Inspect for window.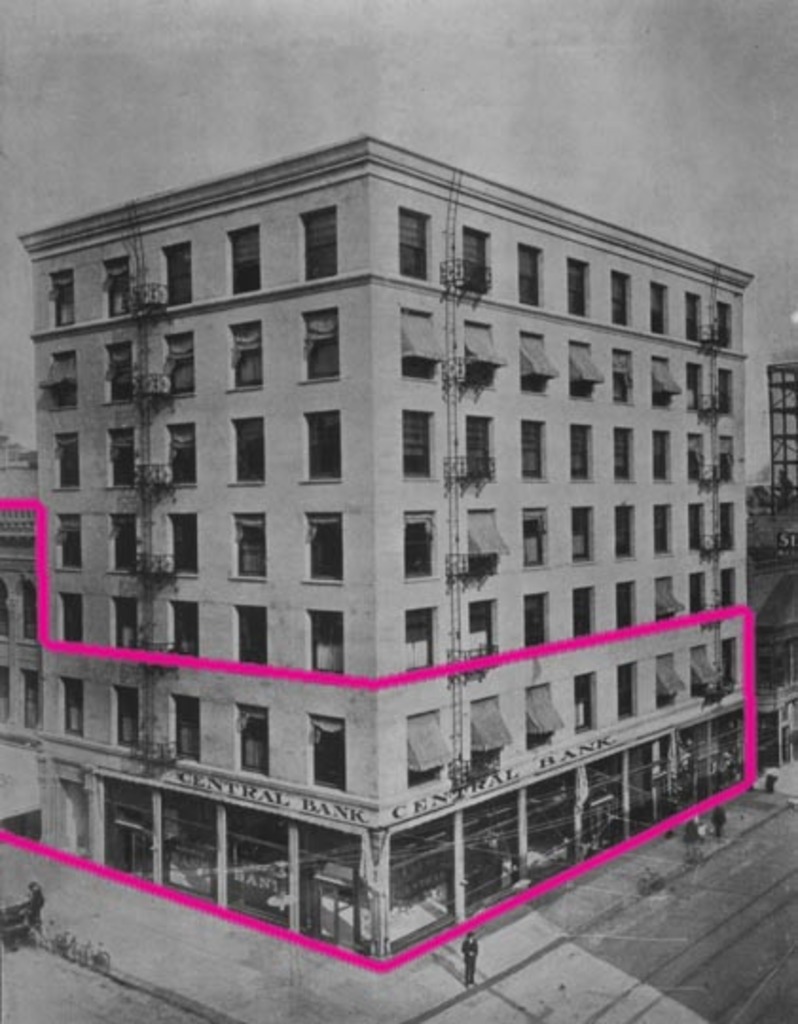
Inspection: [95,254,136,315].
